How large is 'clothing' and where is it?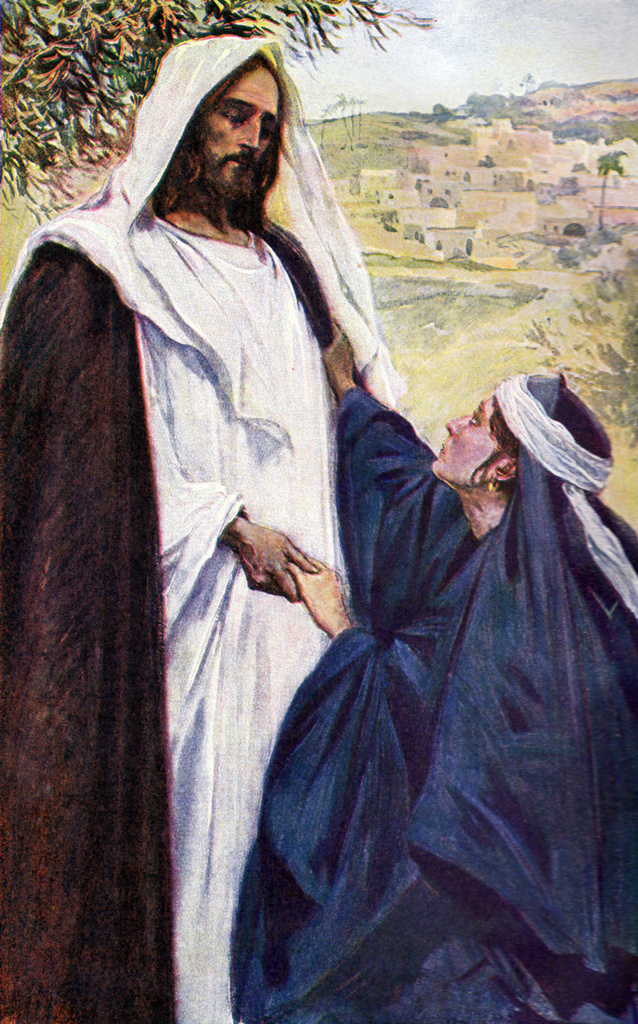
Bounding box: l=245, t=338, r=627, b=981.
